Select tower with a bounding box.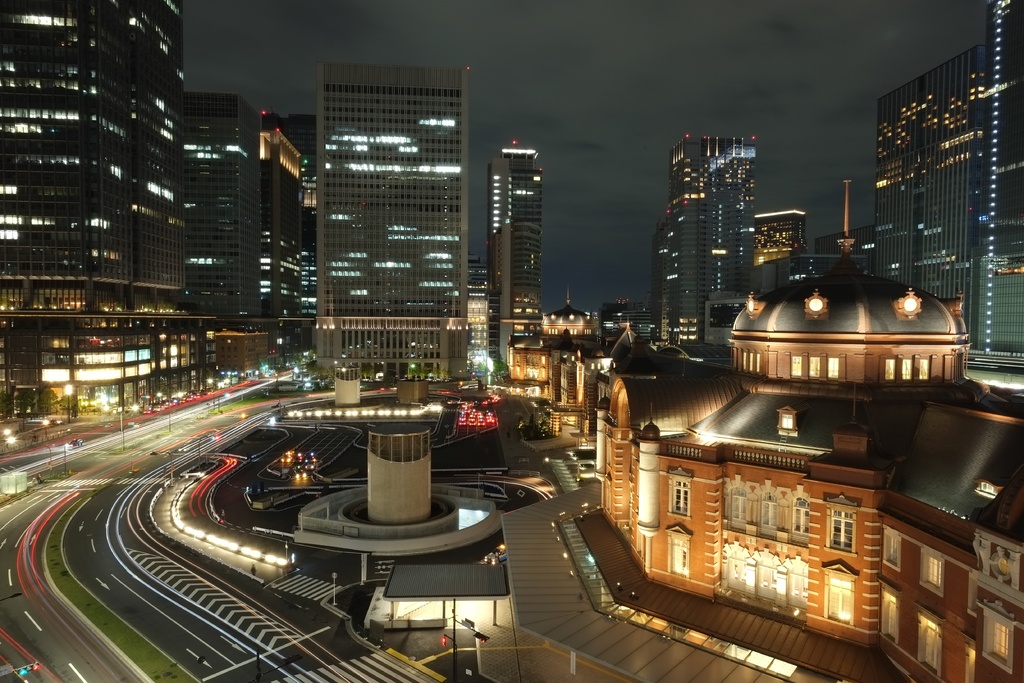
BBox(751, 209, 804, 264).
